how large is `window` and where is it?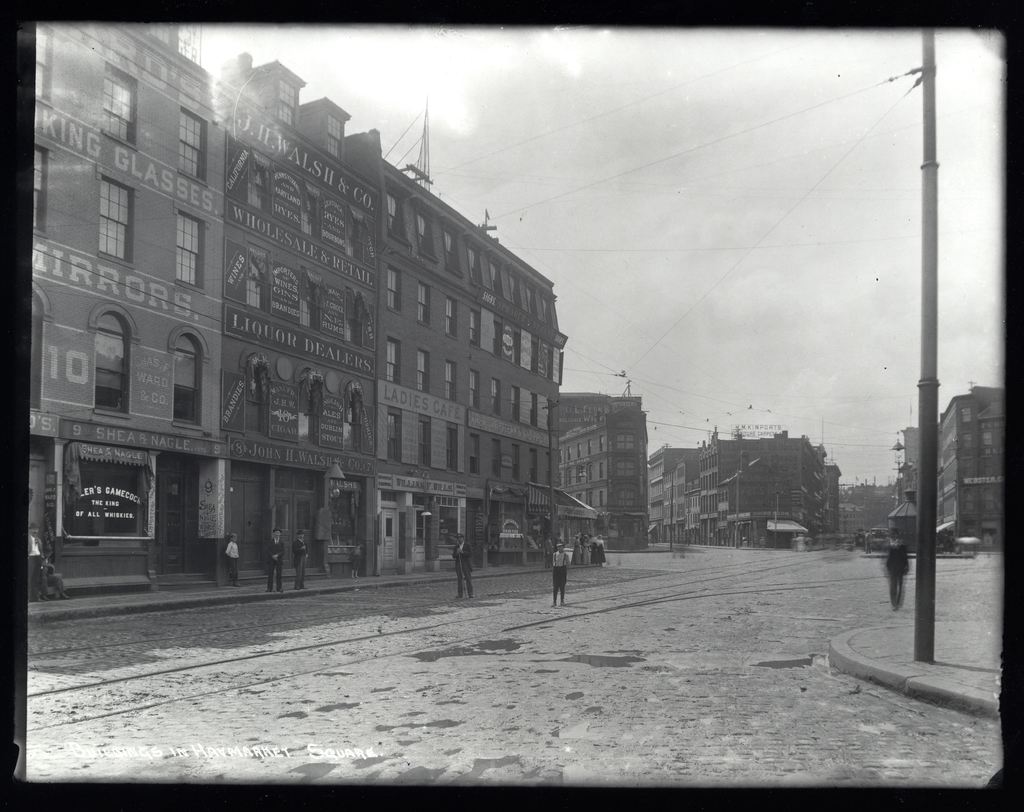
Bounding box: box(540, 296, 554, 327).
